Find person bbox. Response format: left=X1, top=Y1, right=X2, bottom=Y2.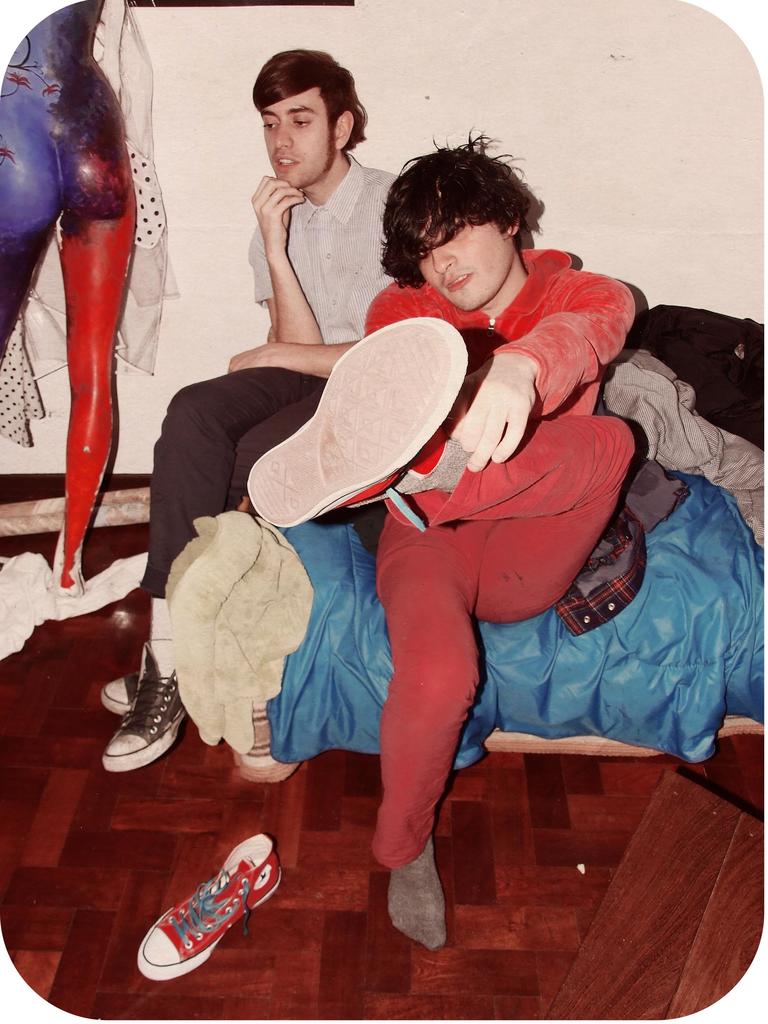
left=100, top=50, right=403, bottom=771.
